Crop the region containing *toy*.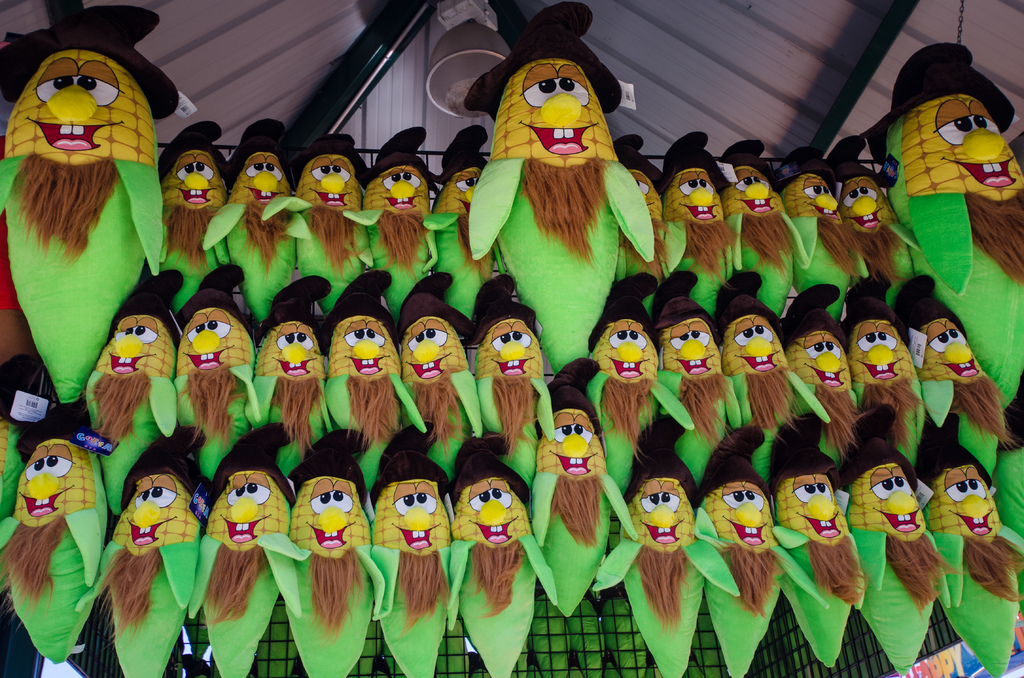
Crop region: <bbox>840, 407, 950, 677</bbox>.
